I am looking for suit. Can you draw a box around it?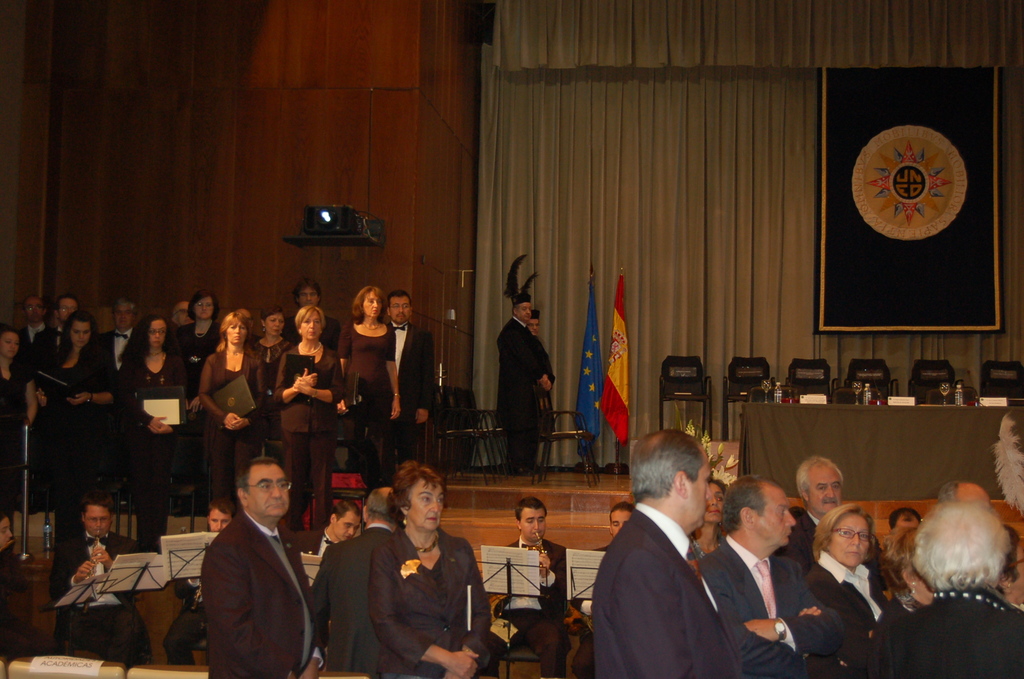
Sure, the bounding box is 367,525,493,678.
